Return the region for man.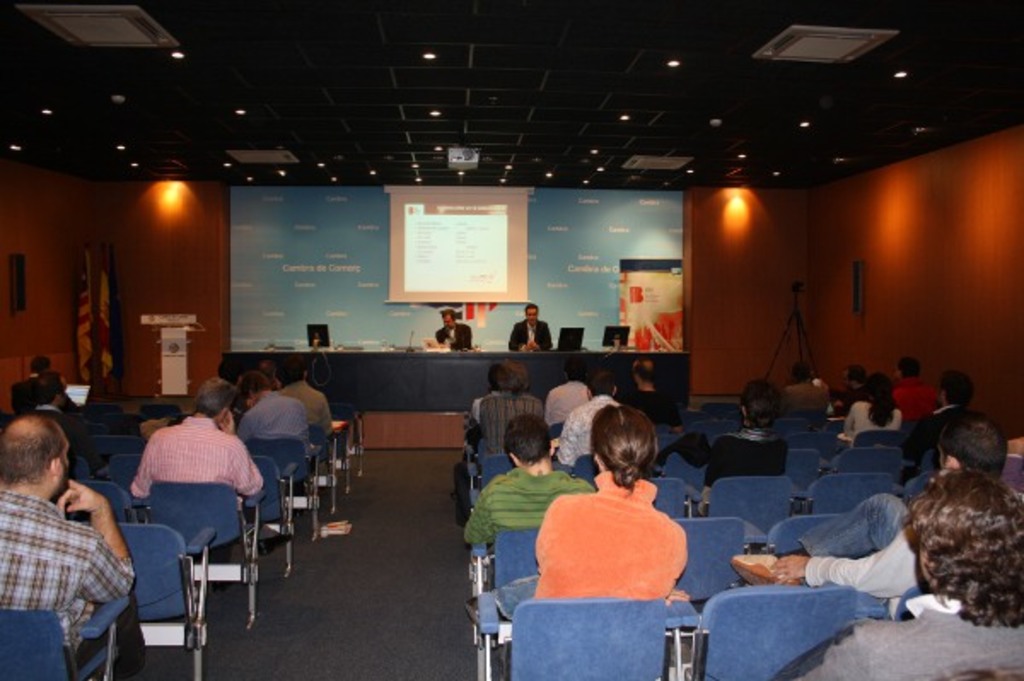
left=234, top=372, right=309, bottom=447.
